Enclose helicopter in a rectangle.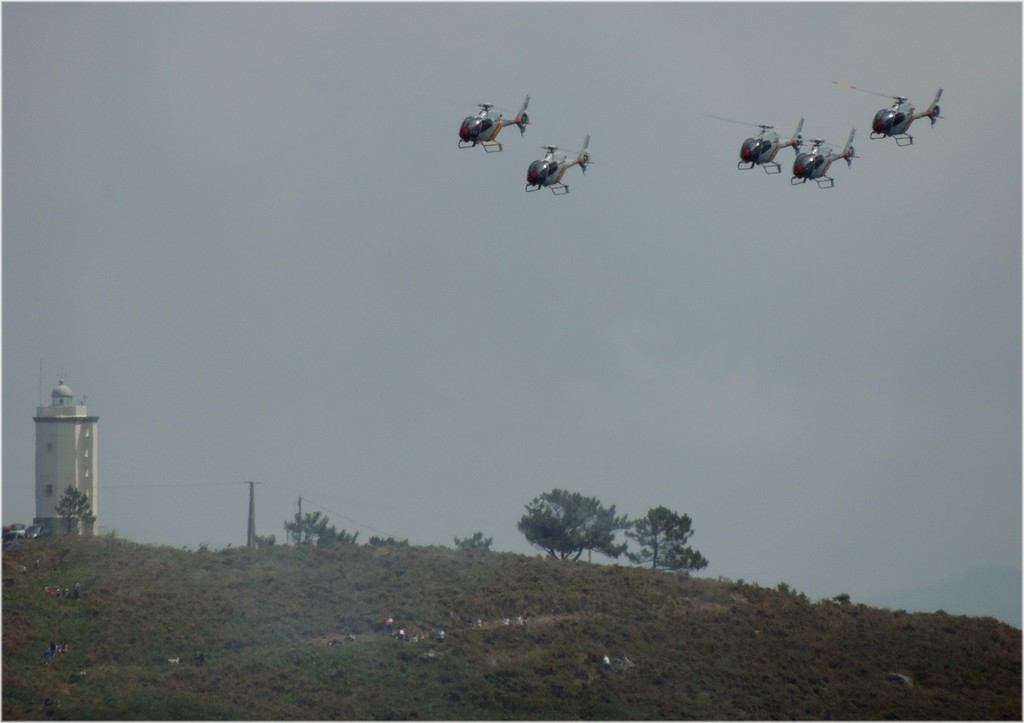
{"x1": 835, "y1": 79, "x2": 971, "y2": 149}.
